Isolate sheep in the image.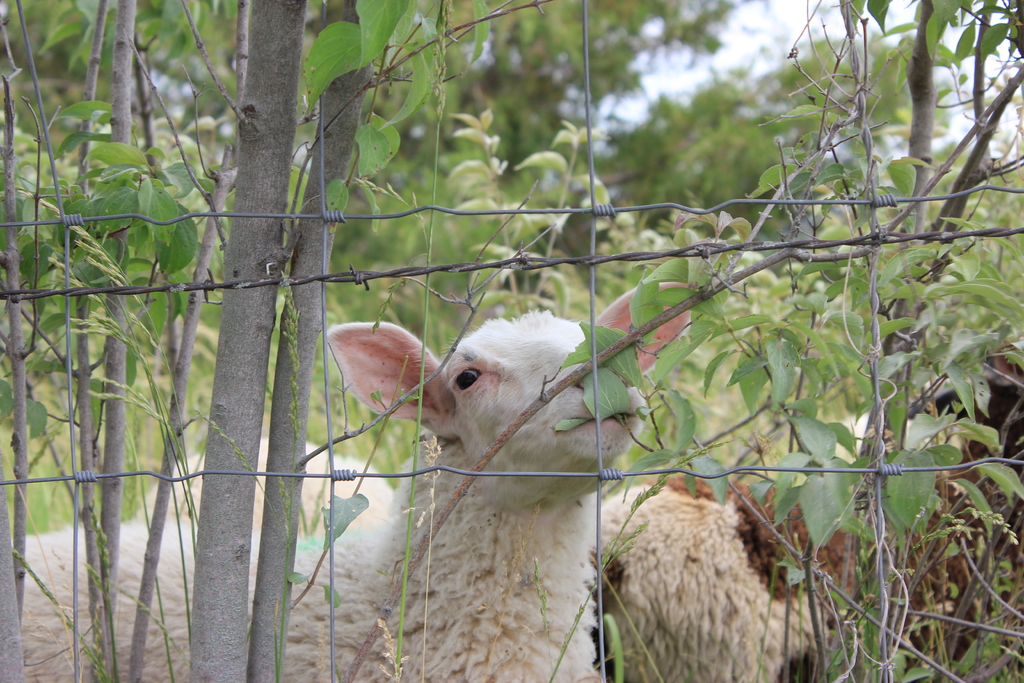
Isolated region: <bbox>829, 331, 1023, 458</bbox>.
